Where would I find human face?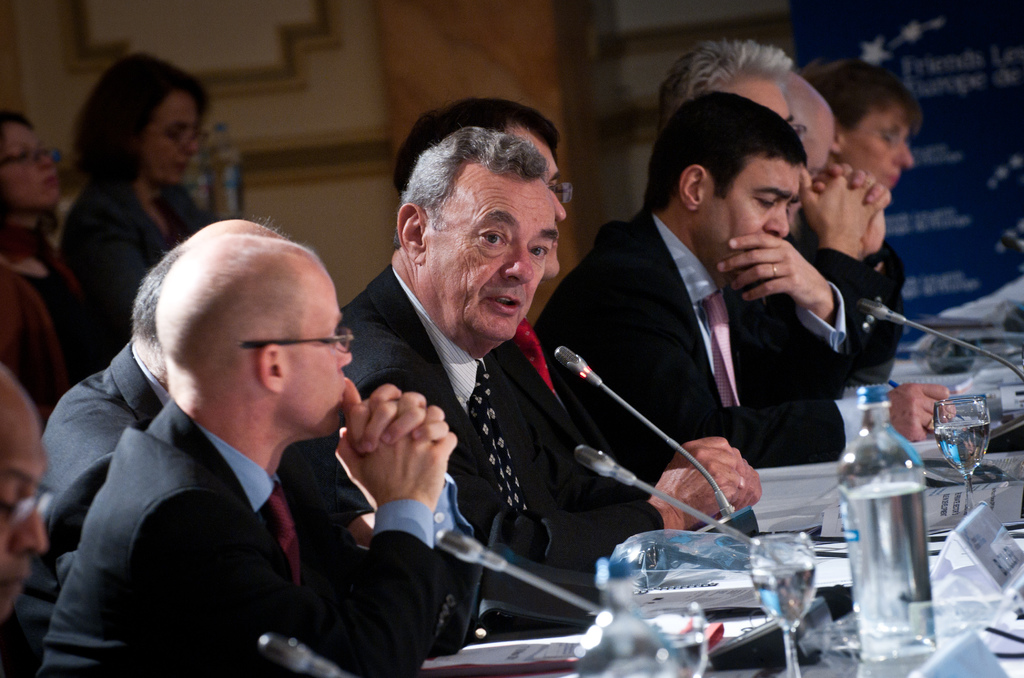
At Rect(139, 80, 200, 187).
